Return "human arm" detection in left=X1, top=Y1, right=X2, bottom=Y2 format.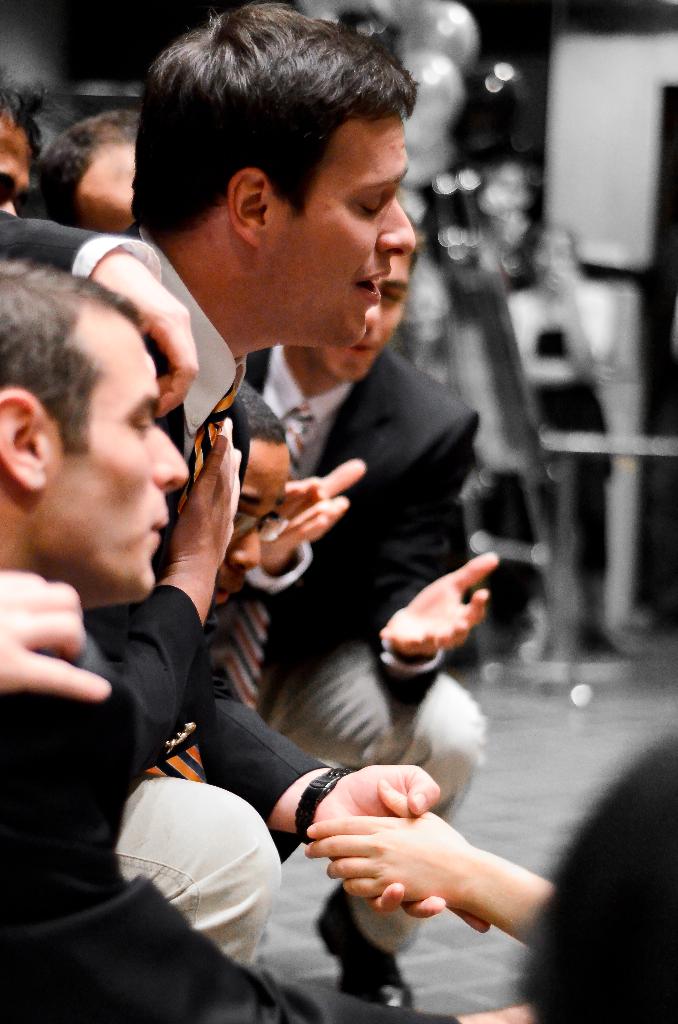
left=0, top=690, right=535, bottom=1023.
